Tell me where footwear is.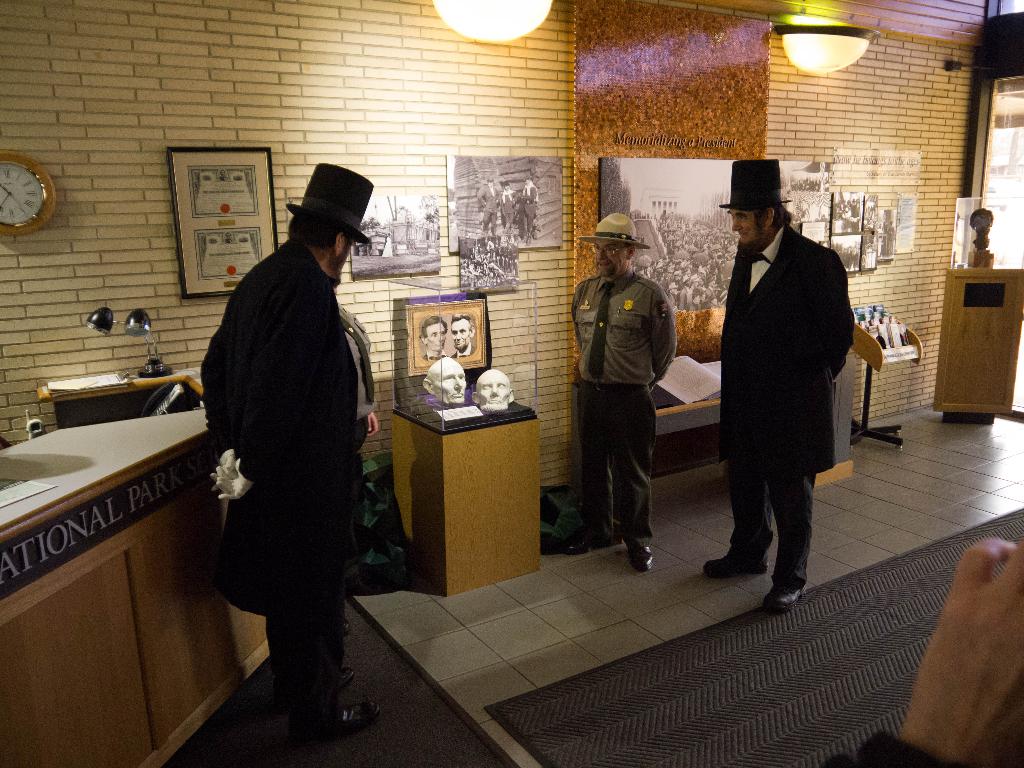
footwear is at (699, 554, 762, 581).
